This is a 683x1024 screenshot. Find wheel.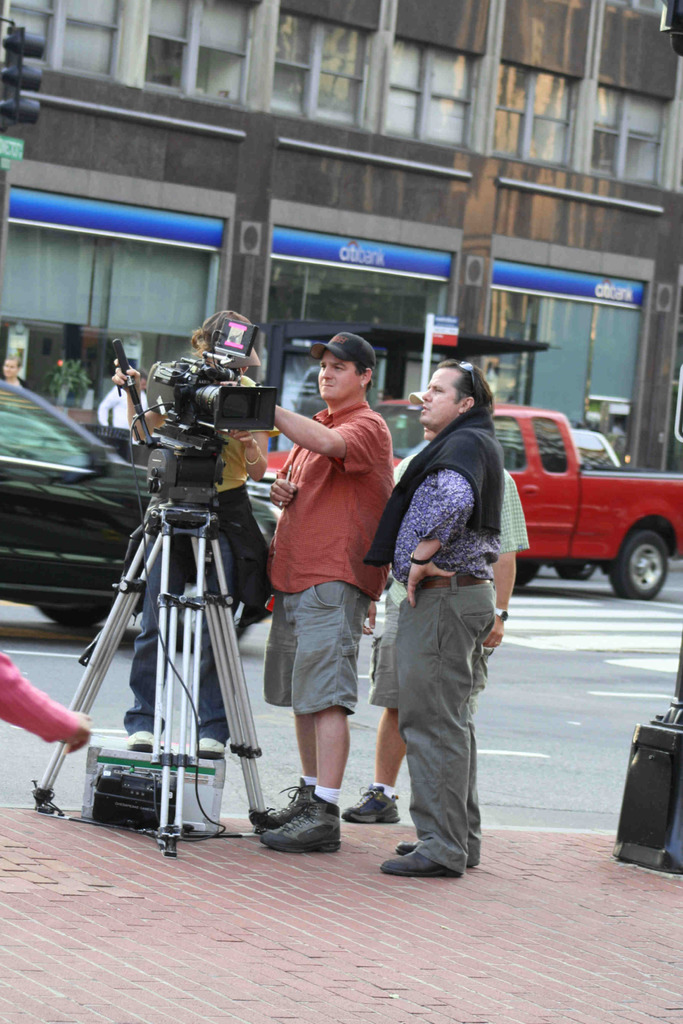
Bounding box: crop(174, 585, 251, 646).
